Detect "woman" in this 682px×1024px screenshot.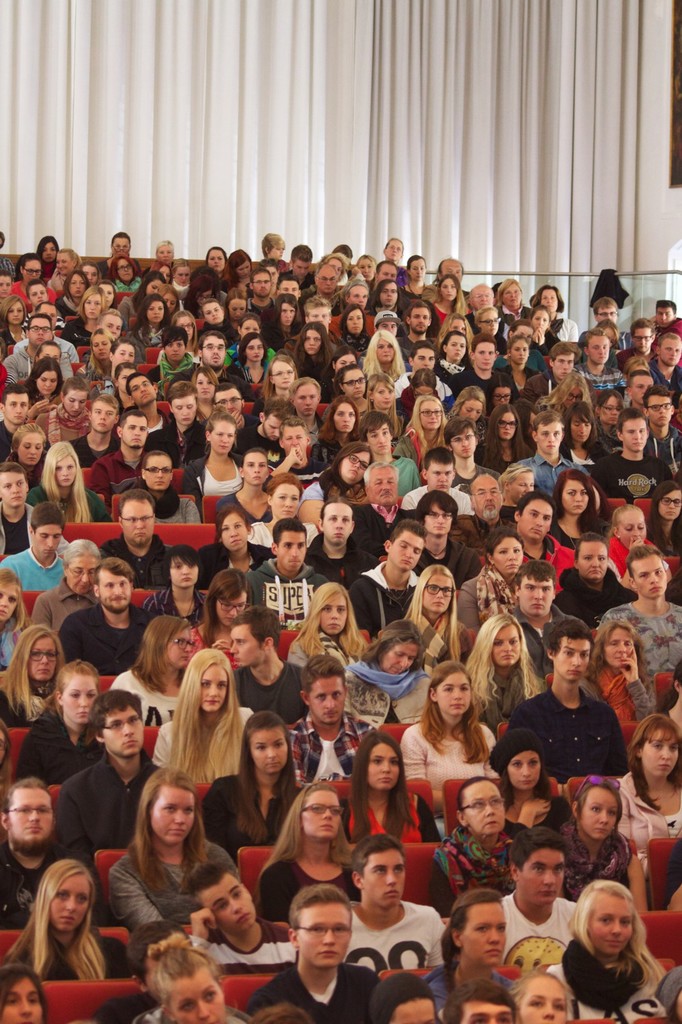
Detection: locate(162, 283, 180, 317).
